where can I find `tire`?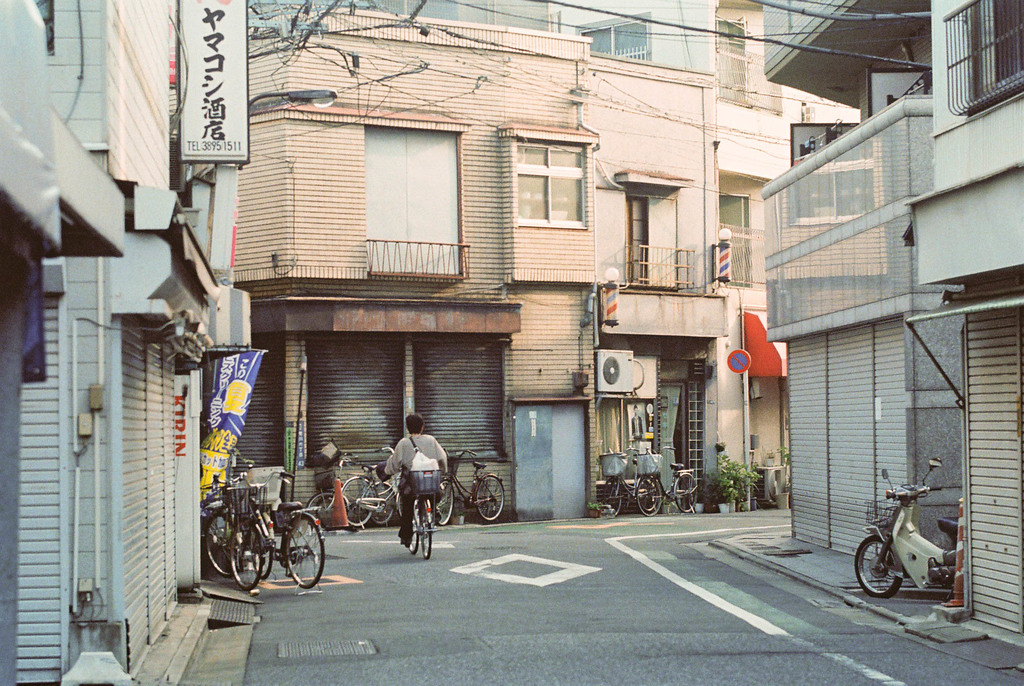
You can find it at [left=305, top=490, right=349, bottom=529].
